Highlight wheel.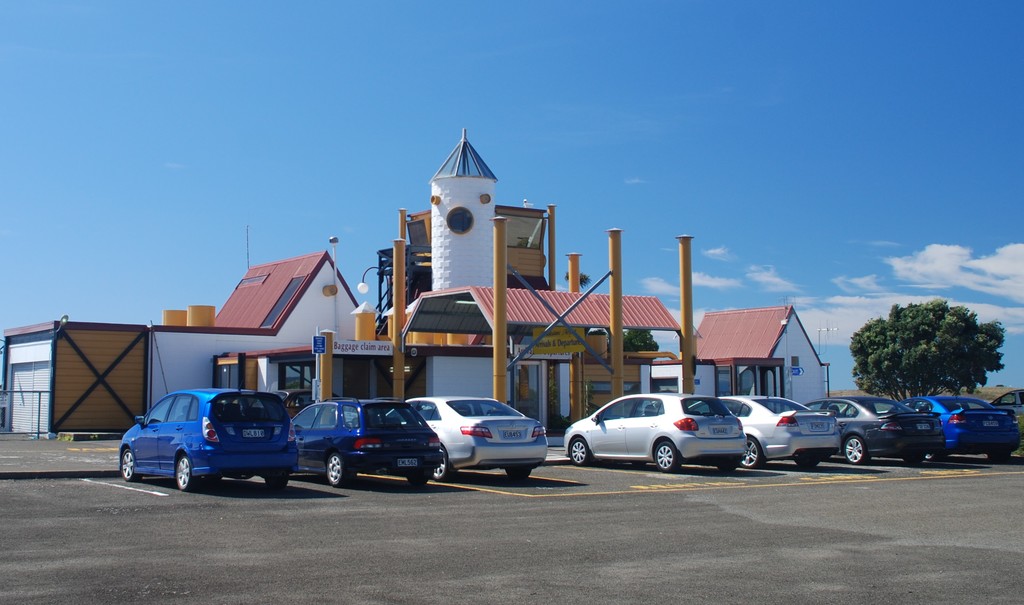
Highlighted region: [x1=988, y1=453, x2=1013, y2=460].
